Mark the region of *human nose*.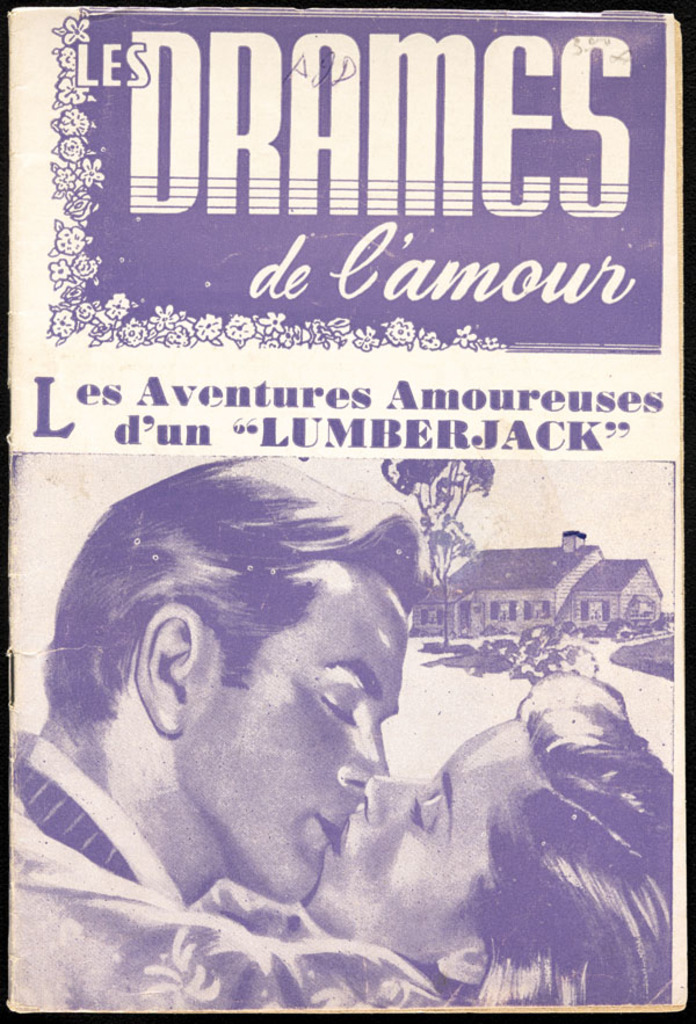
Region: <bbox>335, 725, 386, 784</bbox>.
